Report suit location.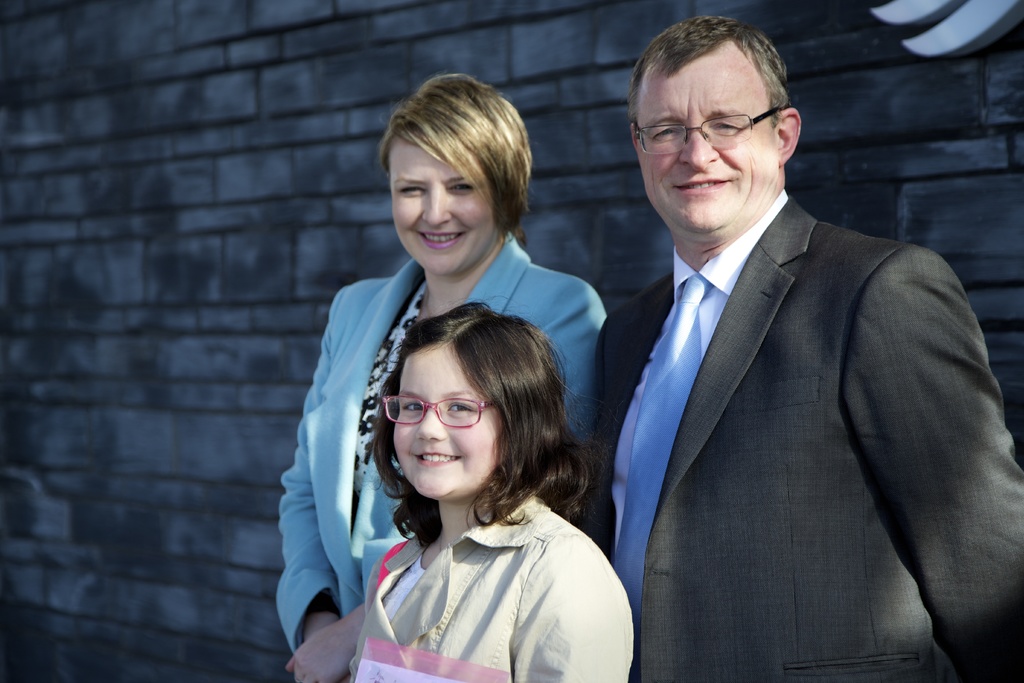
Report: rect(497, 107, 980, 673).
